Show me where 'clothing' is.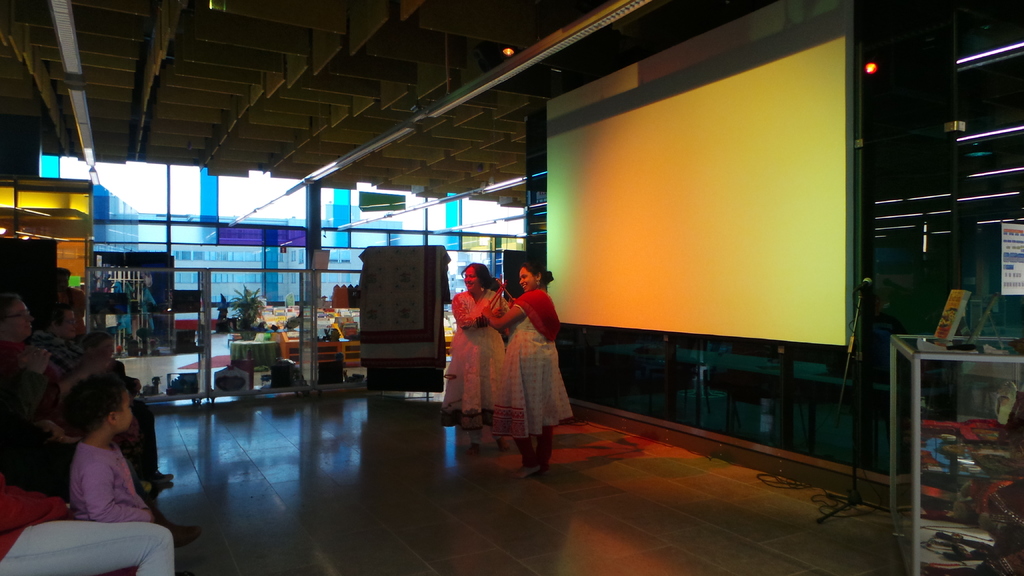
'clothing' is at (6, 469, 177, 575).
